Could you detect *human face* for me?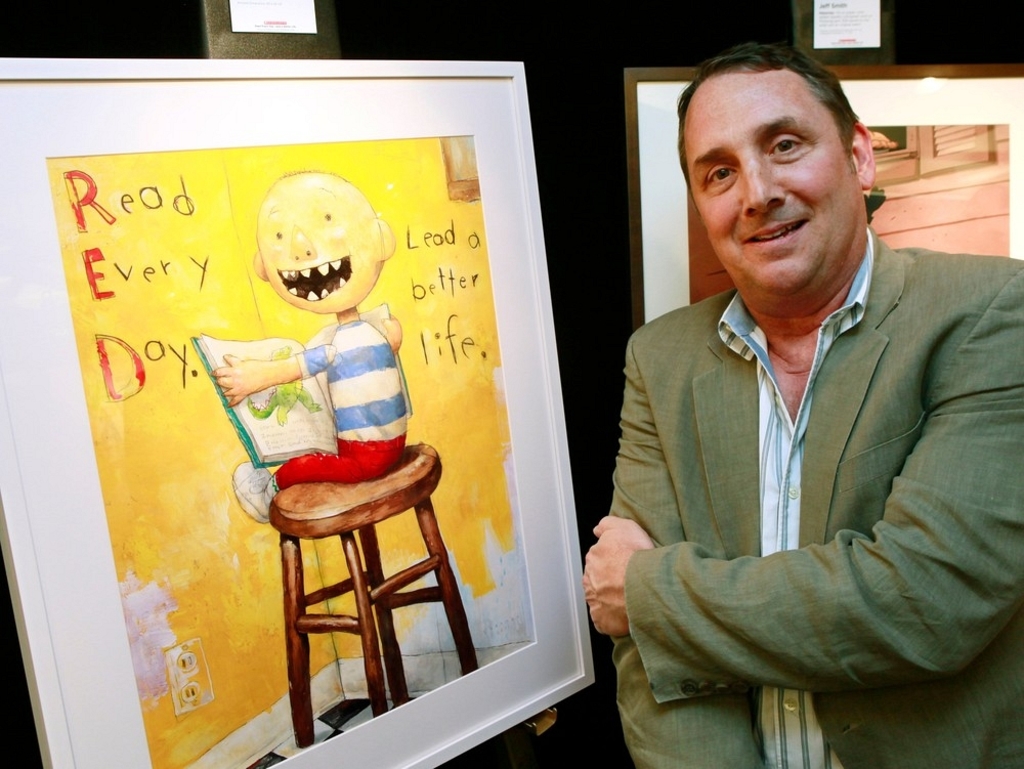
Detection result: bbox=(684, 70, 863, 301).
